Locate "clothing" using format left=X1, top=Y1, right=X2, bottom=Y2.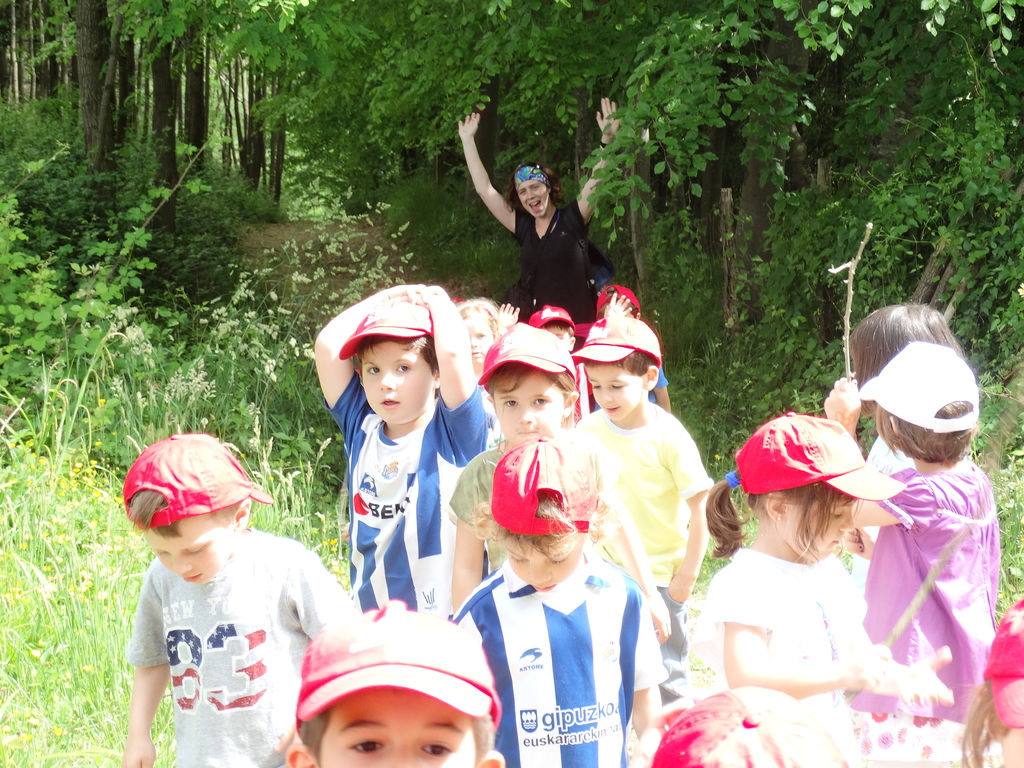
left=124, top=526, right=359, bottom=767.
